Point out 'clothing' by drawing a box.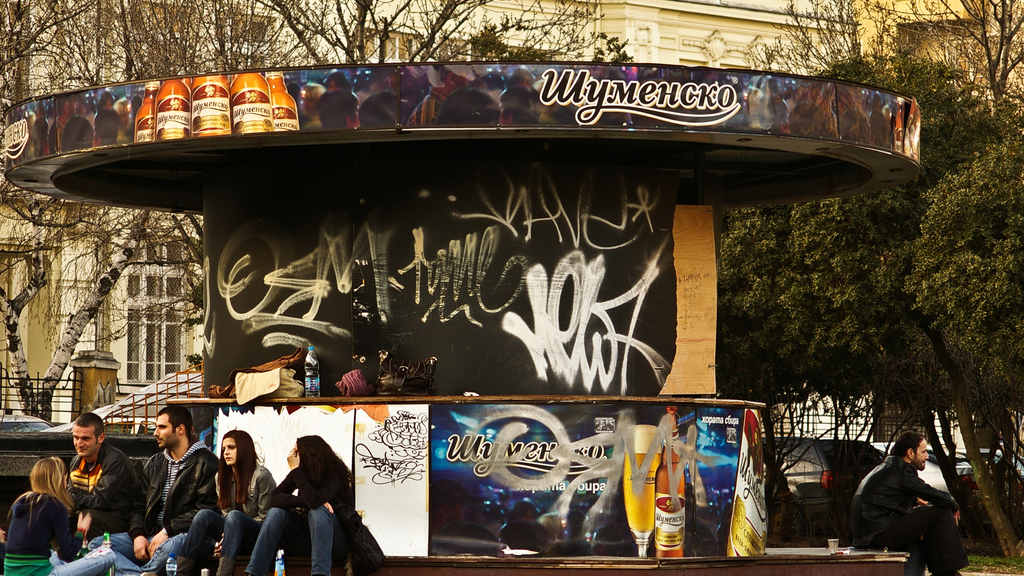
<region>171, 464, 271, 575</region>.
